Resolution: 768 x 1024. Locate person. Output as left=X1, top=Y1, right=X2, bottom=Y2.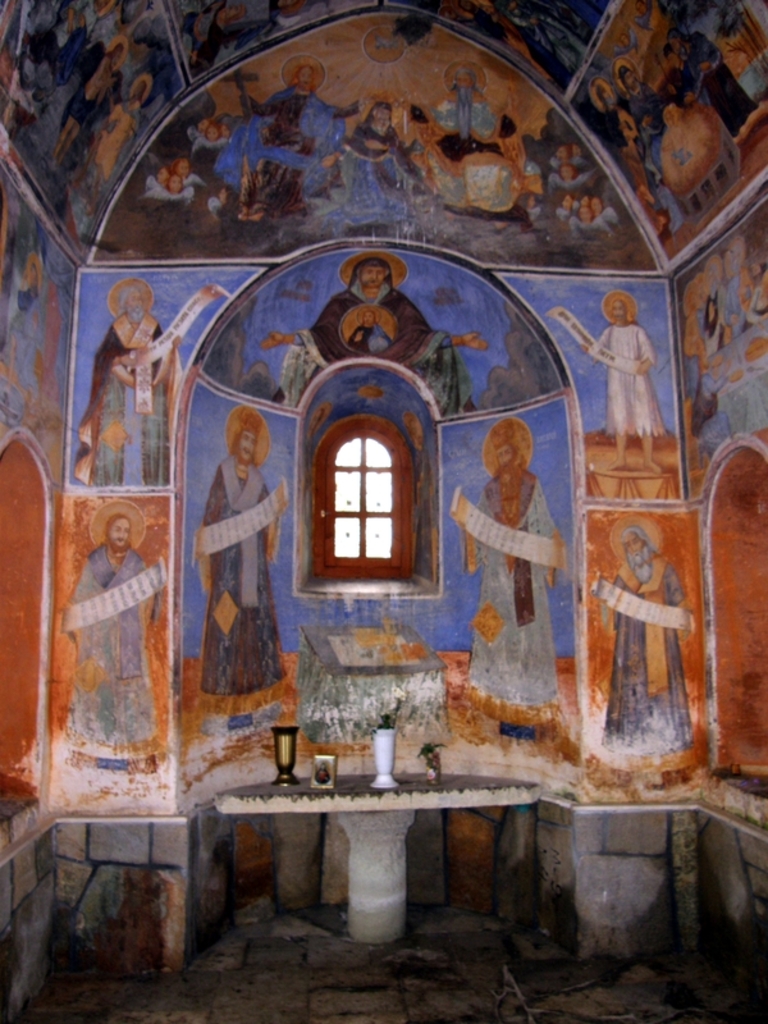
left=105, top=69, right=157, bottom=182.
